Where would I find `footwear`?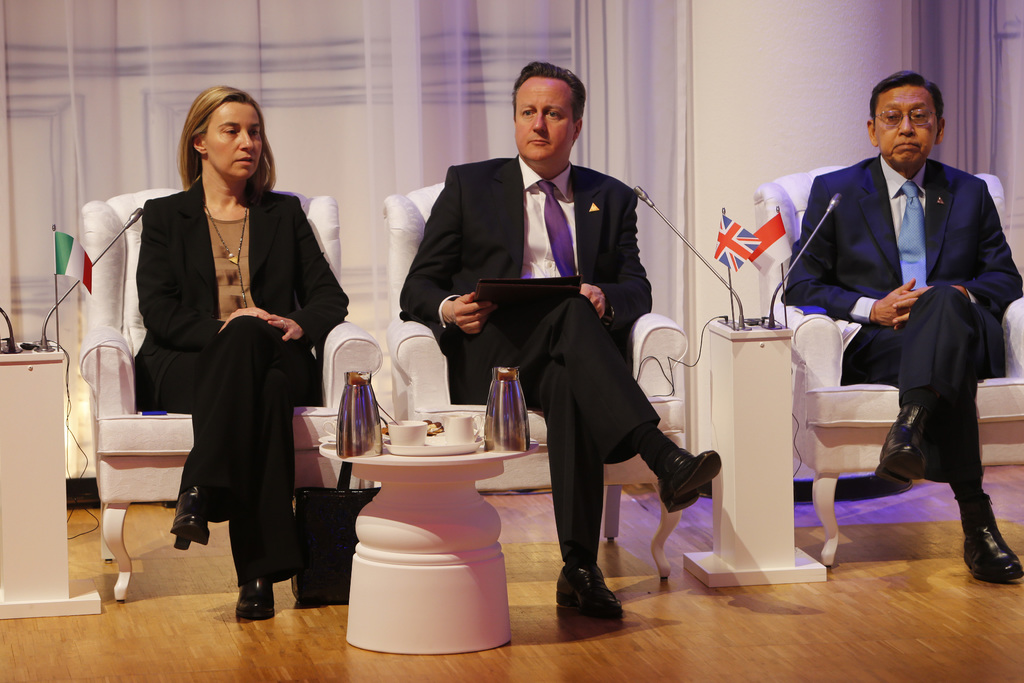
At box(662, 446, 725, 516).
